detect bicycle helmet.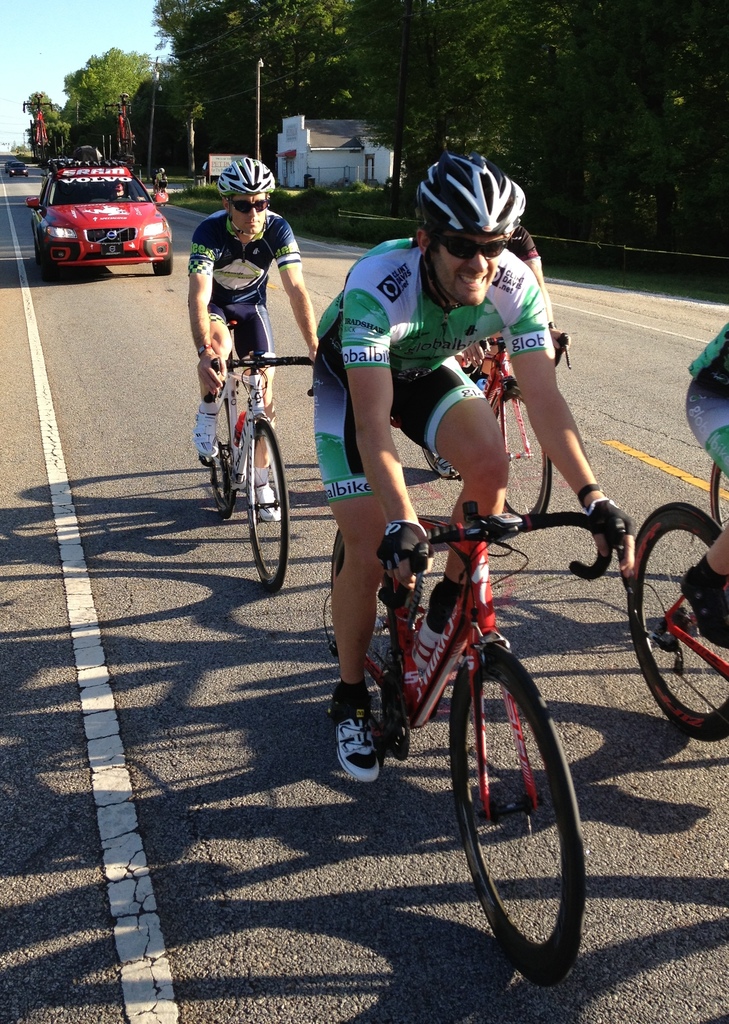
Detected at (215,157,276,236).
